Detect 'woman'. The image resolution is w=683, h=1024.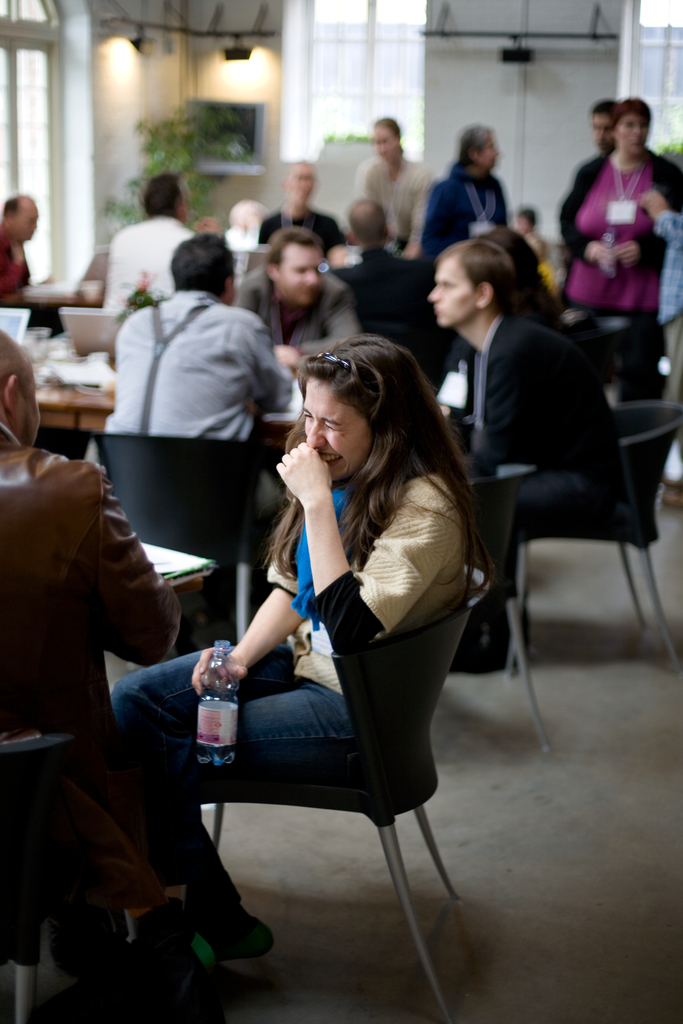
<box>557,97,682,398</box>.
